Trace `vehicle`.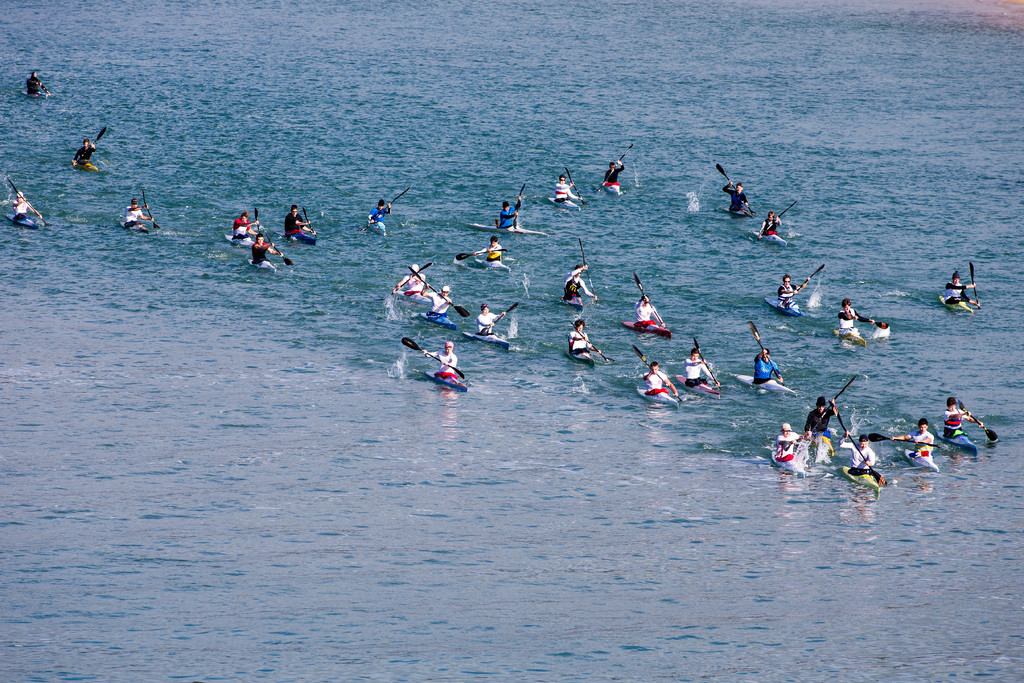
Traced to 74, 129, 108, 174.
